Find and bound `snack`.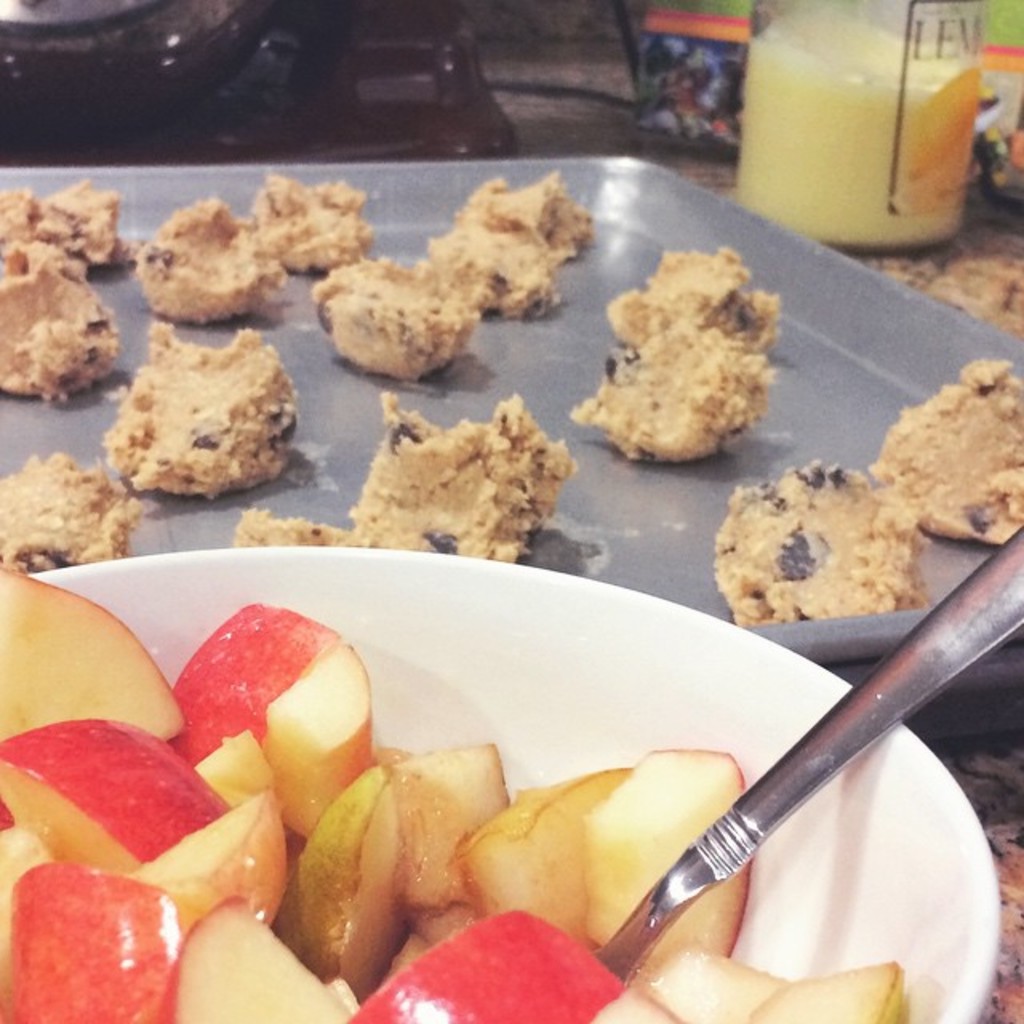
Bound: [x1=872, y1=360, x2=1022, y2=542].
